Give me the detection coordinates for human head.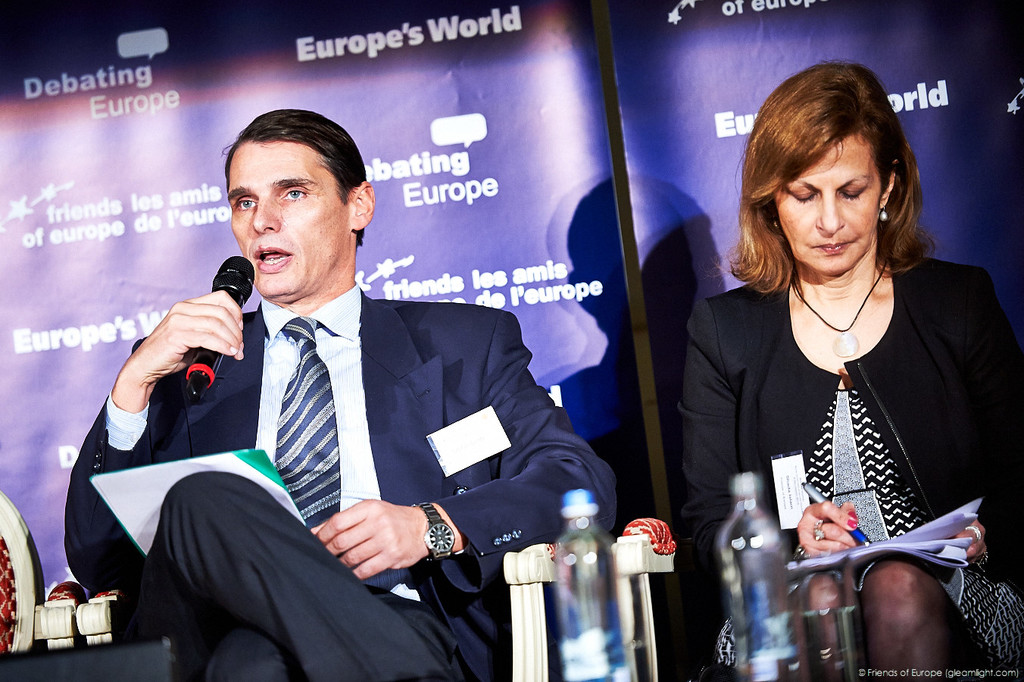
rect(745, 63, 912, 272).
